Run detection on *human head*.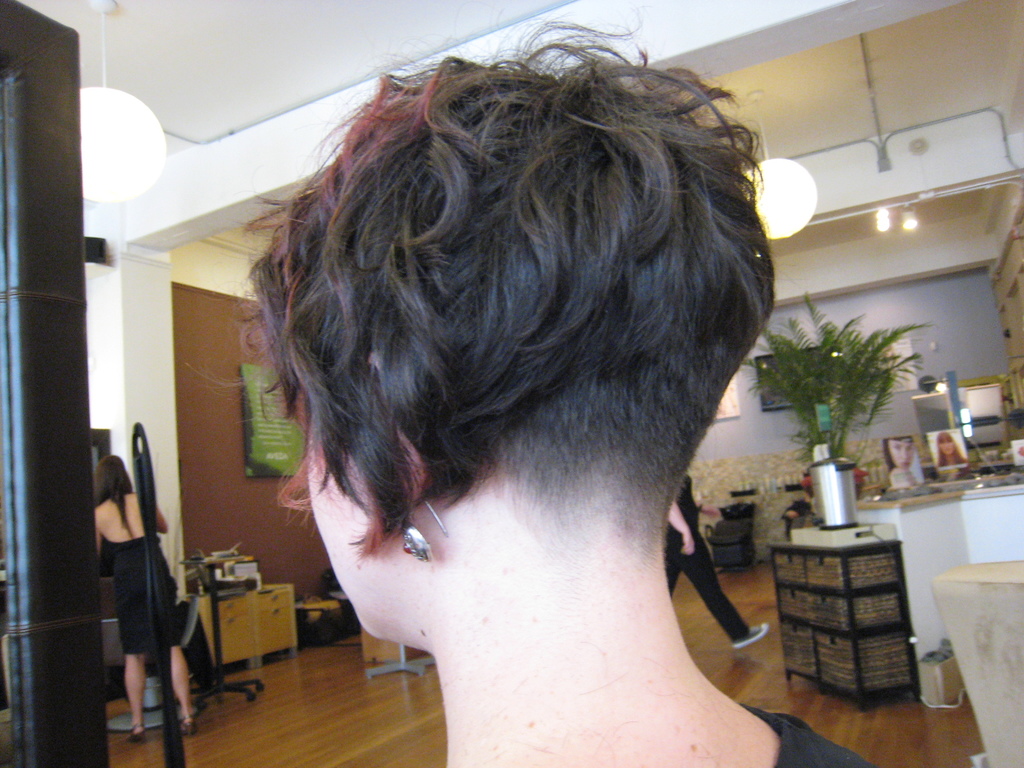
Result: box(882, 435, 918, 471).
